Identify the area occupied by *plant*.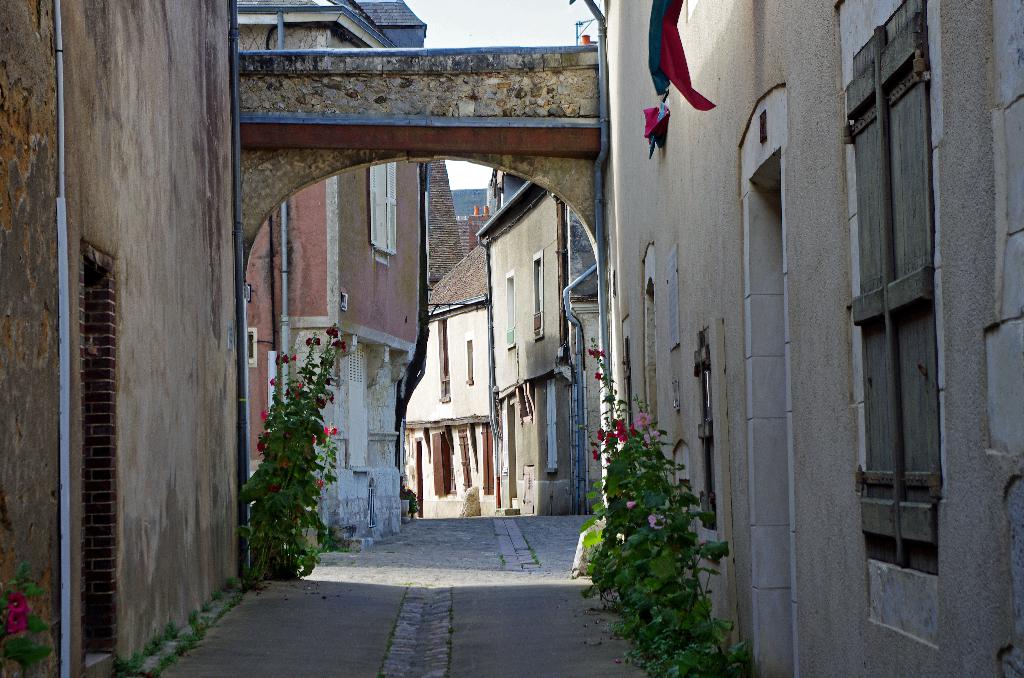
Area: locate(575, 333, 757, 677).
